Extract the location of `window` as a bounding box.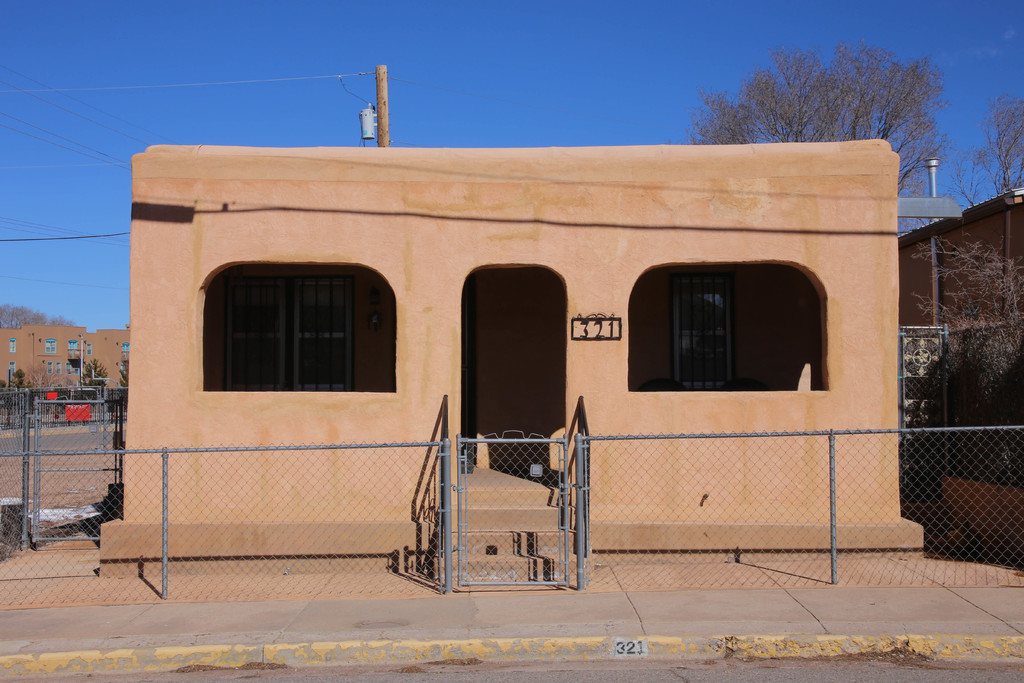
locate(67, 339, 77, 355).
